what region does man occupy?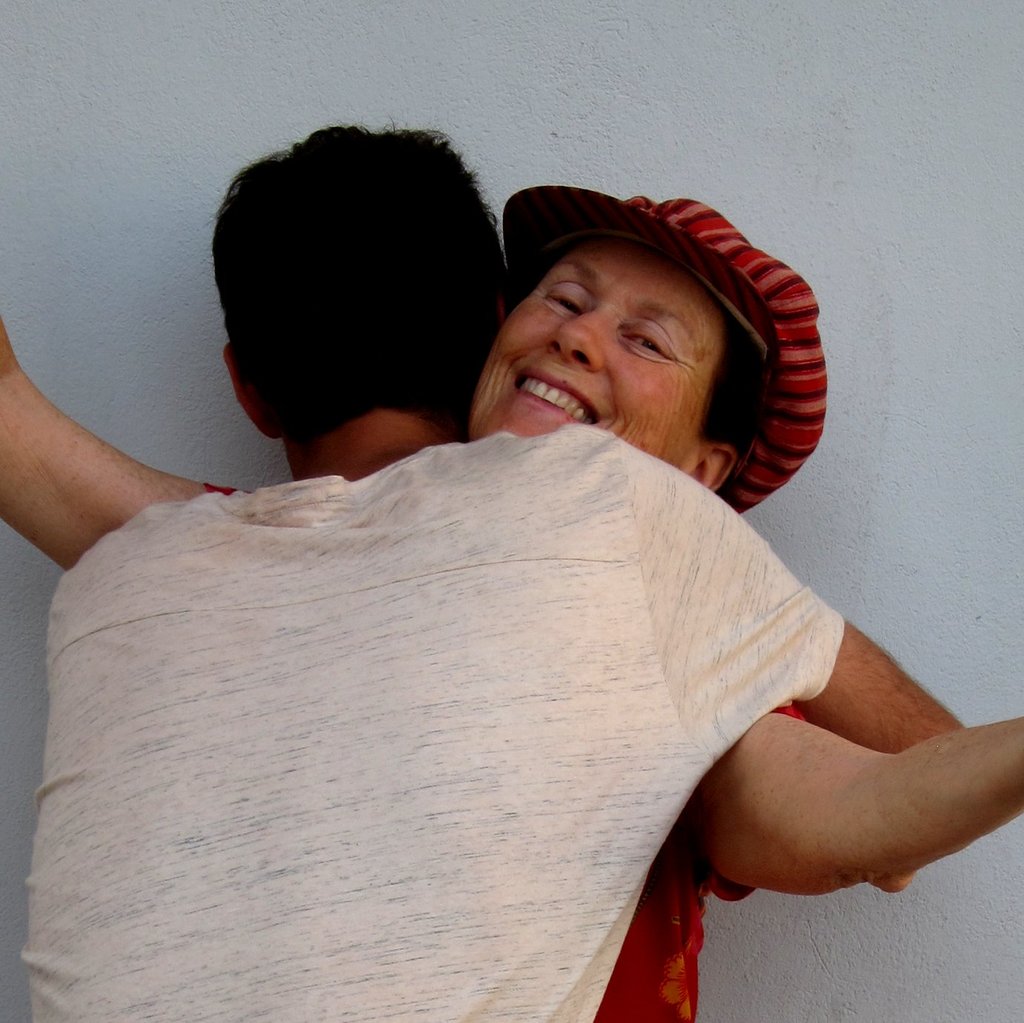
bbox=(27, 111, 977, 1022).
